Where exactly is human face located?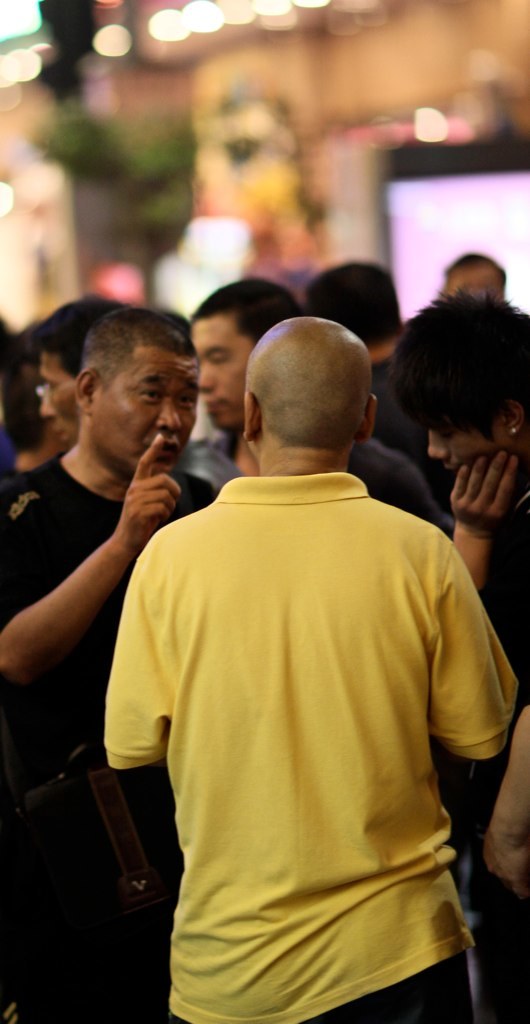
Its bounding box is Rect(445, 267, 508, 299).
